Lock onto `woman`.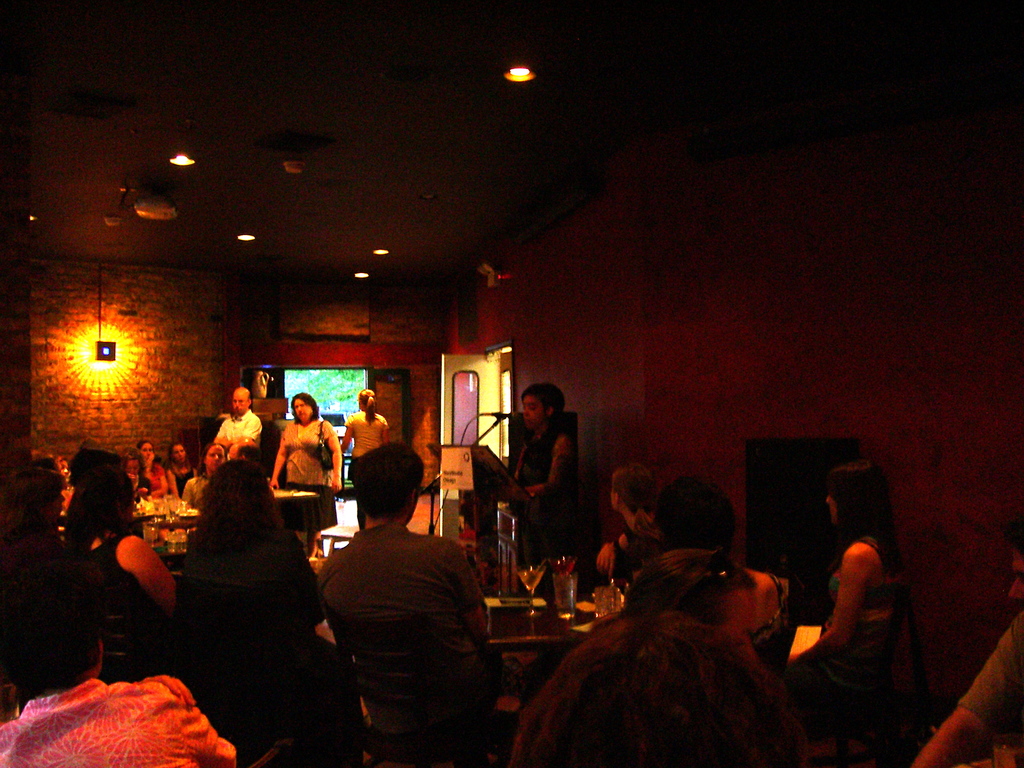
Locked: rect(266, 394, 340, 553).
